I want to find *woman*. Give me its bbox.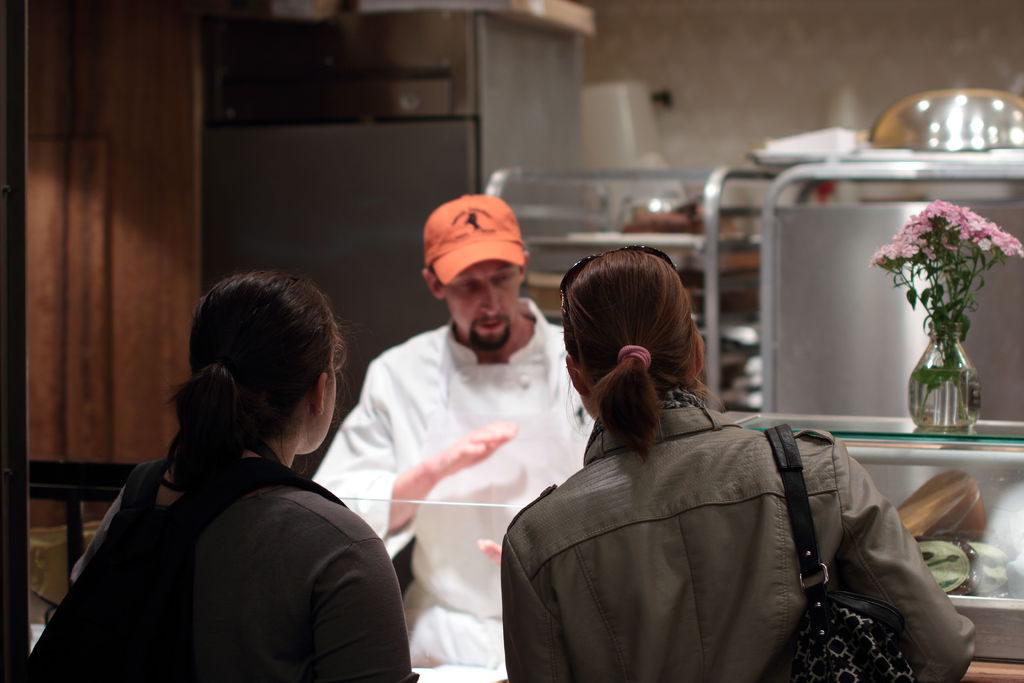
(left=506, top=240, right=976, bottom=682).
